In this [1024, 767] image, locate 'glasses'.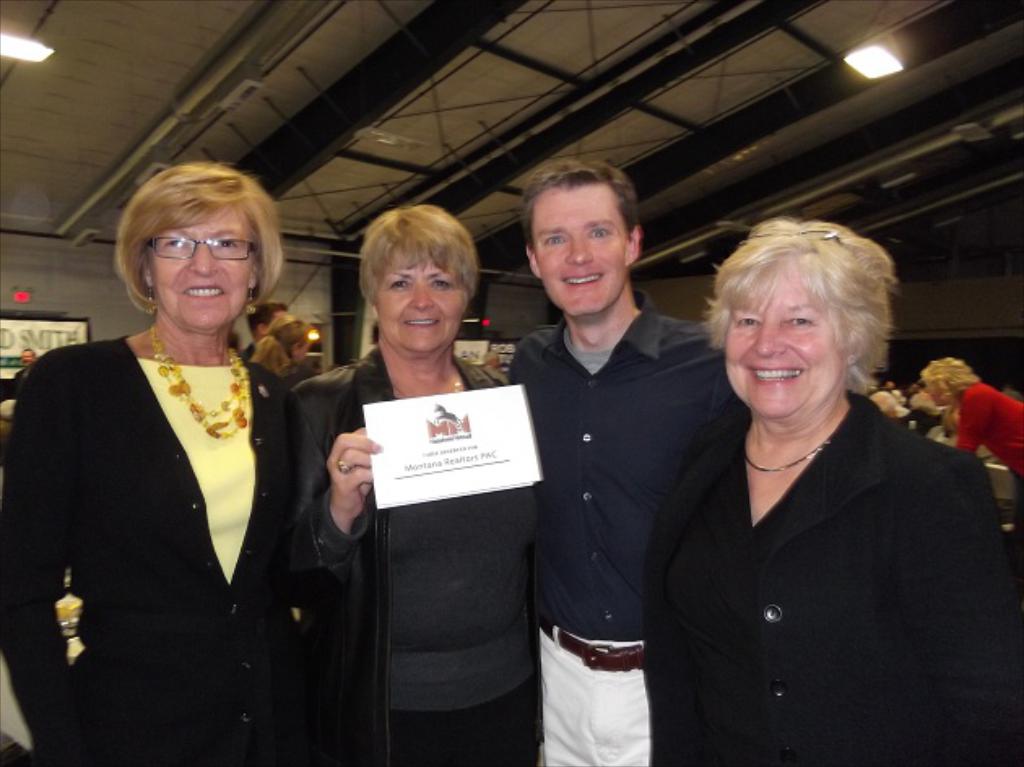
Bounding box: bbox(148, 234, 258, 265).
